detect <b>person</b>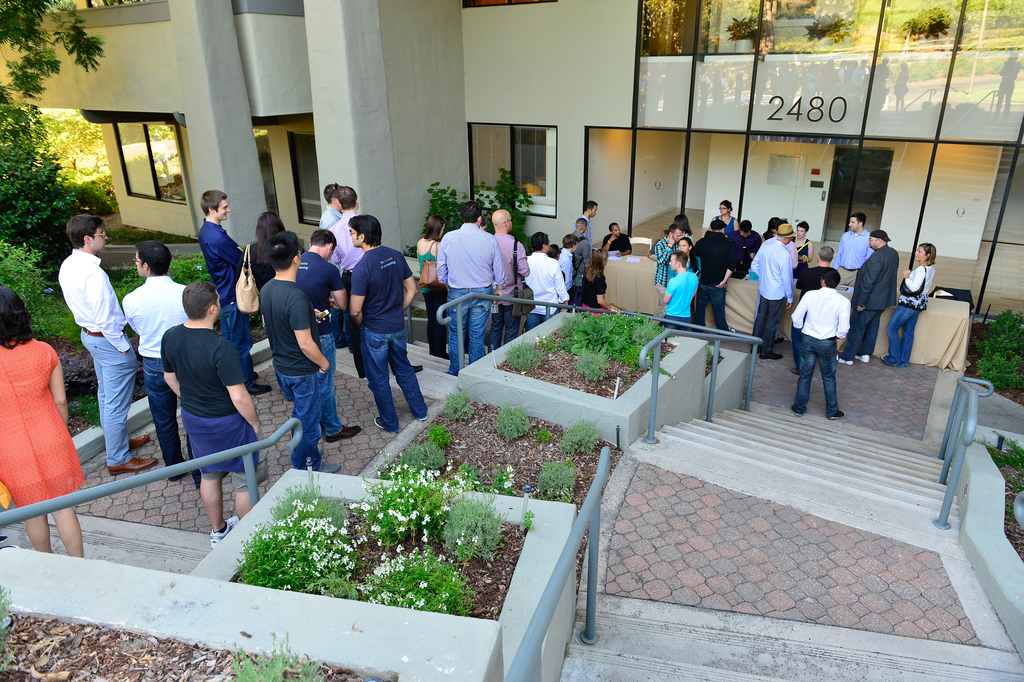
detection(194, 187, 260, 389)
